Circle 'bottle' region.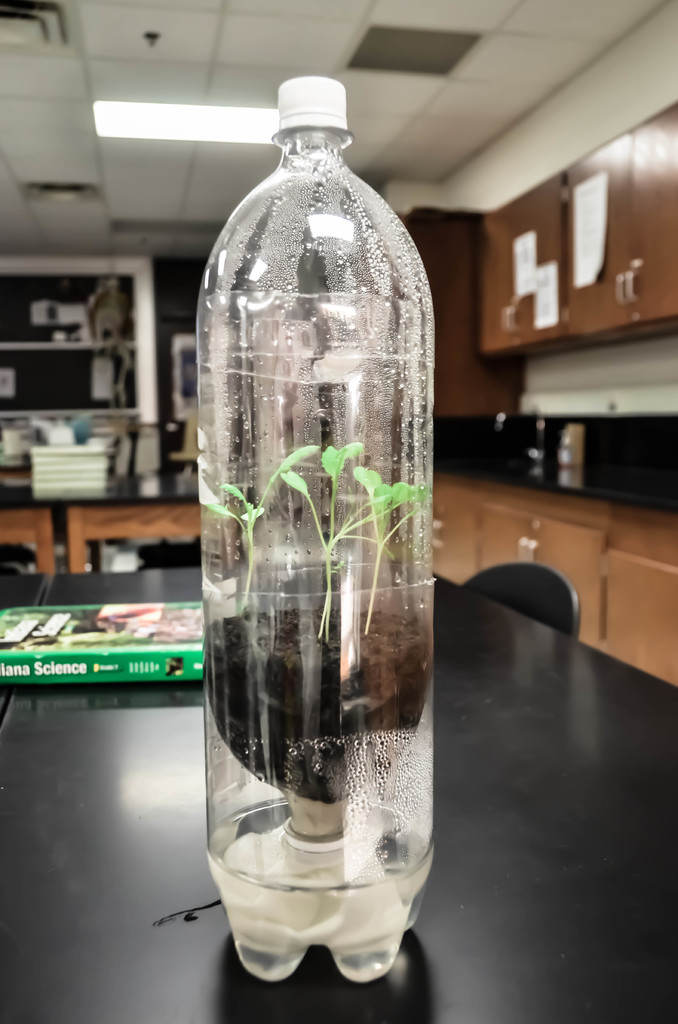
Region: <box>191,77,435,981</box>.
